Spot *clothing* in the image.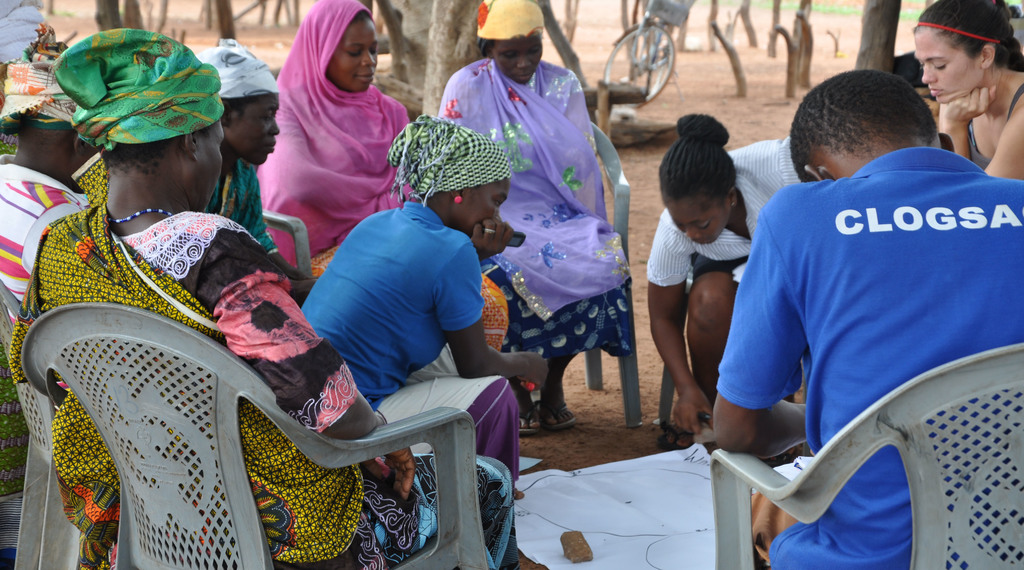
*clothing* found at select_region(442, 56, 640, 365).
